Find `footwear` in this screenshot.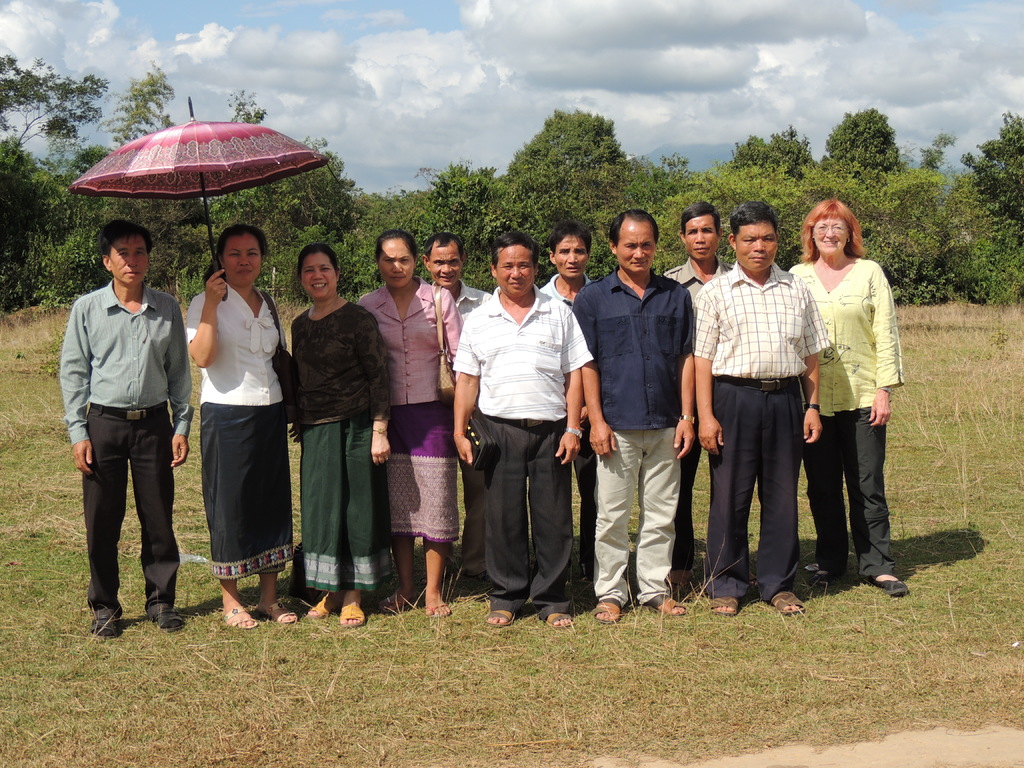
The bounding box for `footwear` is left=219, top=602, right=251, bottom=628.
